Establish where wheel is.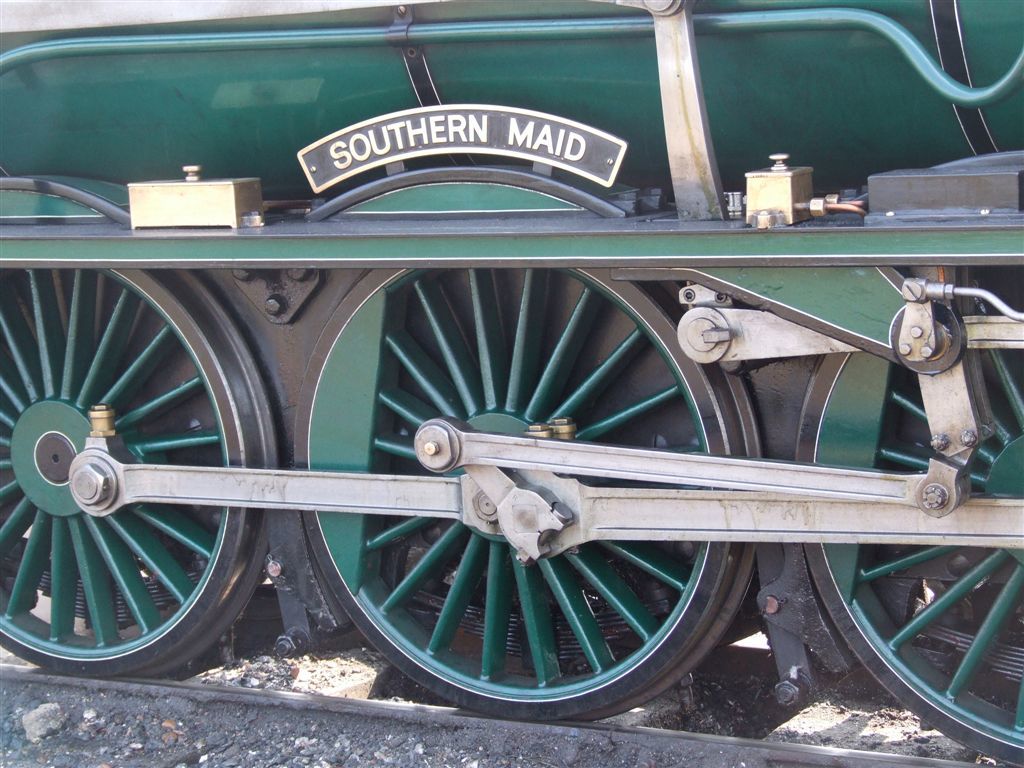
Established at <bbox>793, 259, 1023, 767</bbox>.
